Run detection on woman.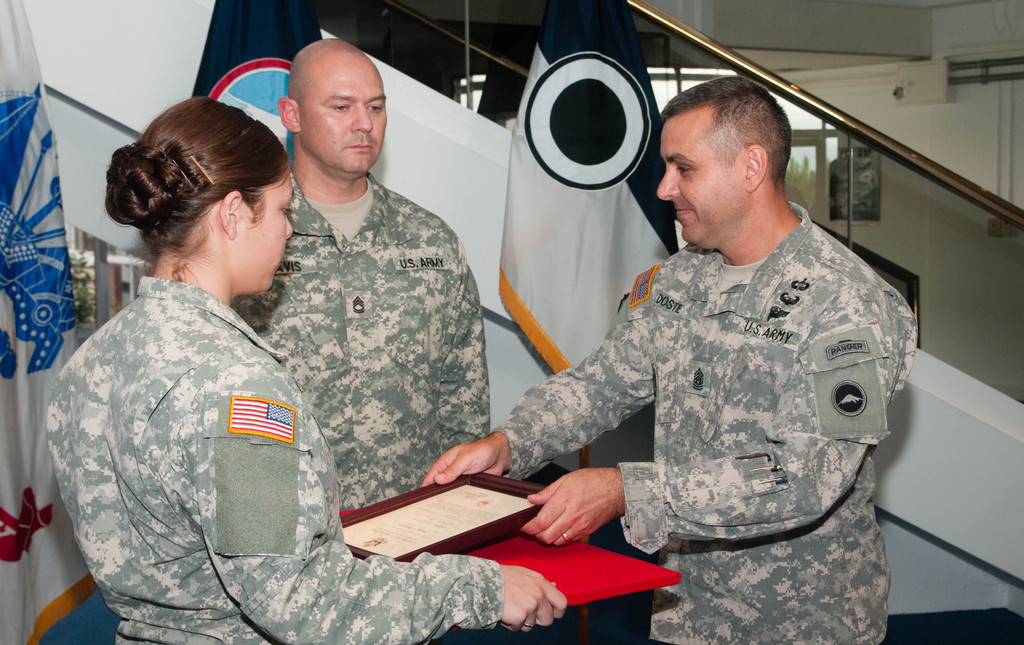
Result: x1=40 y1=92 x2=570 y2=638.
